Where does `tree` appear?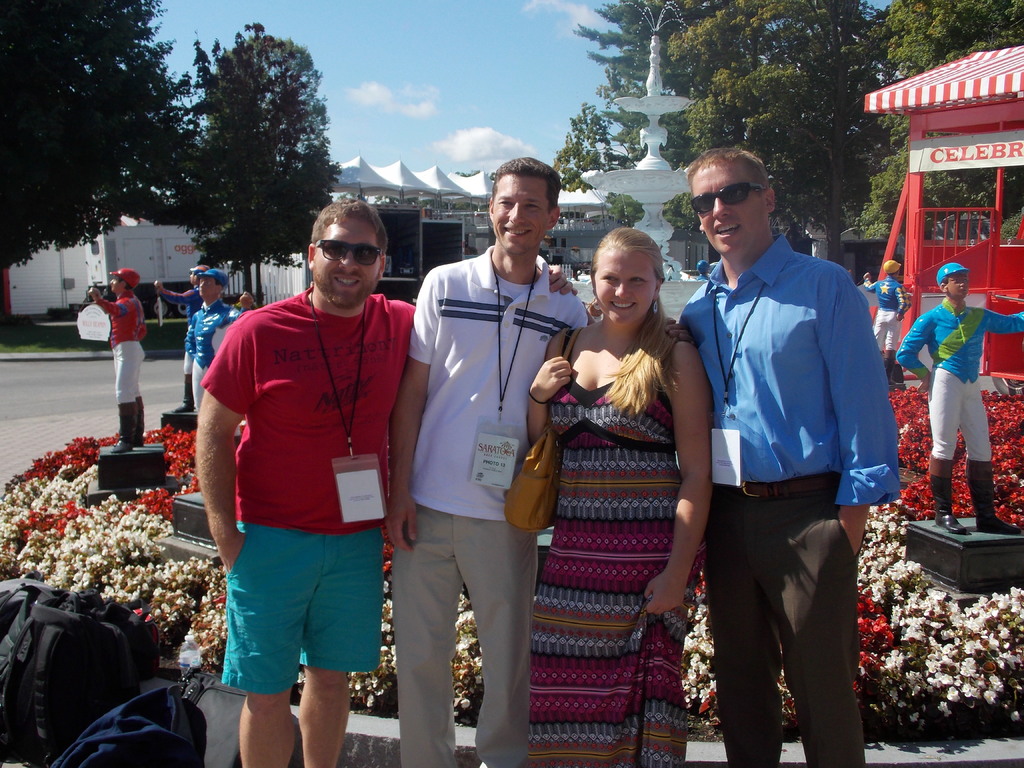
Appears at box=[548, 97, 666, 238].
